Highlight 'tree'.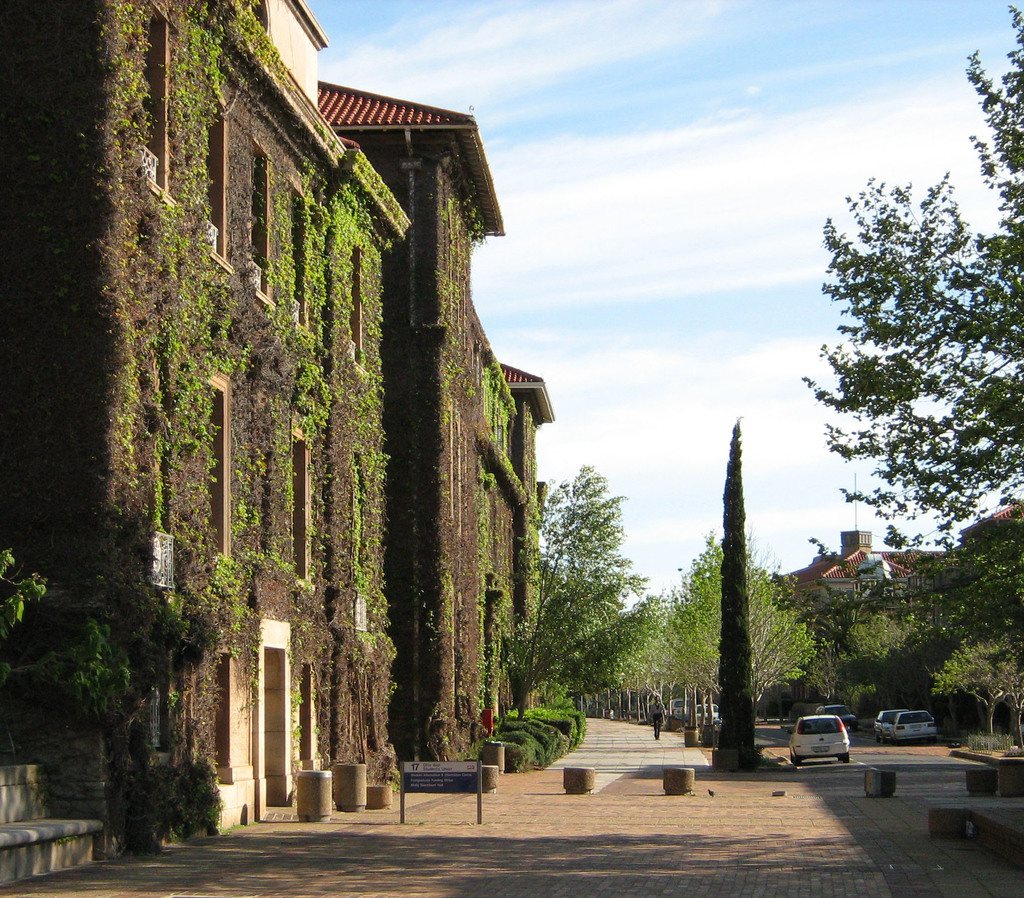
Highlighted region: (left=707, top=418, right=766, bottom=774).
